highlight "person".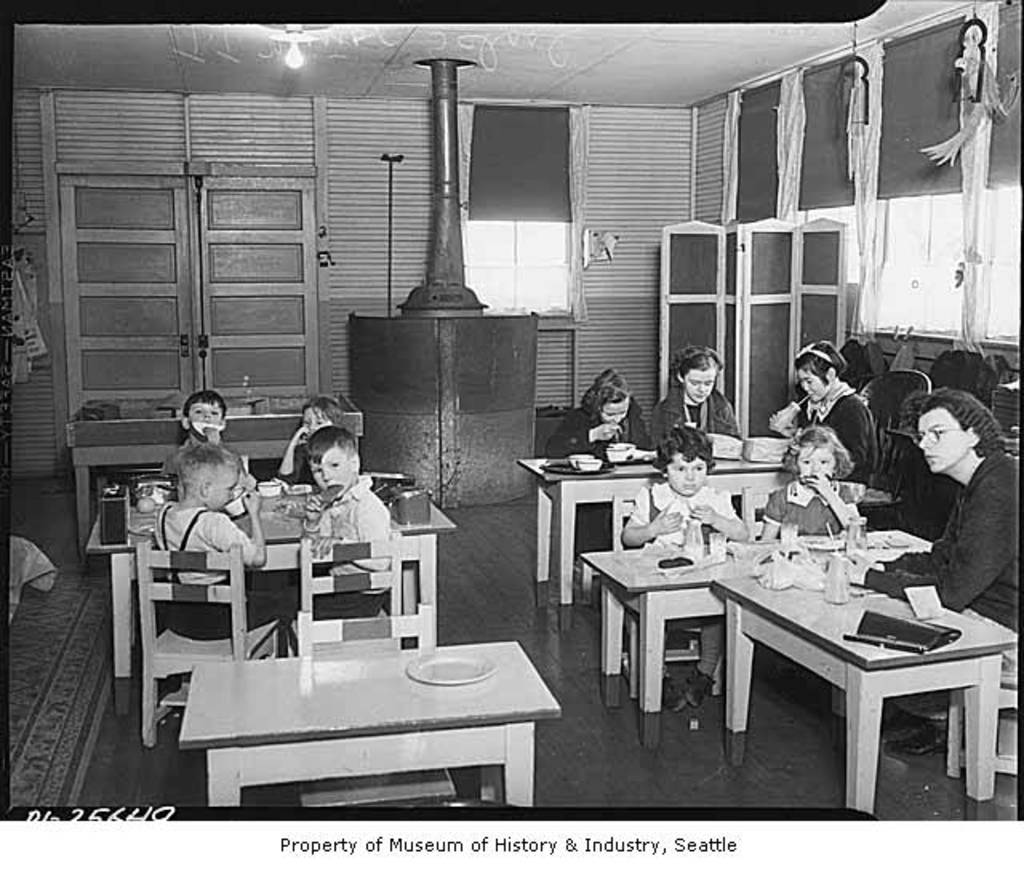
Highlighted region: l=170, t=382, r=238, b=471.
